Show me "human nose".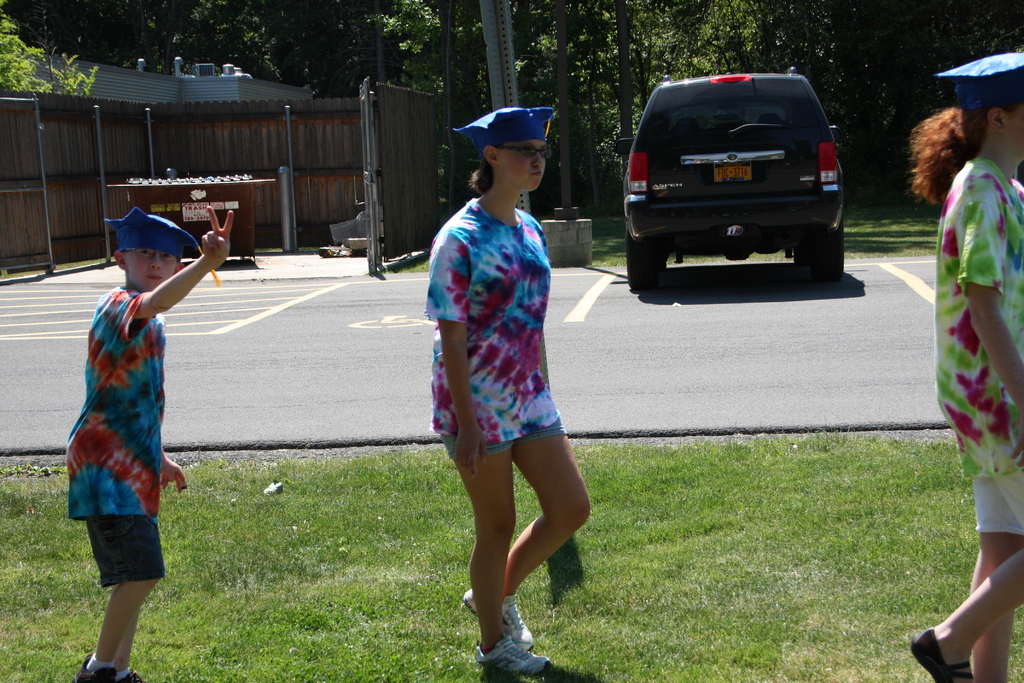
"human nose" is here: select_region(147, 252, 161, 273).
